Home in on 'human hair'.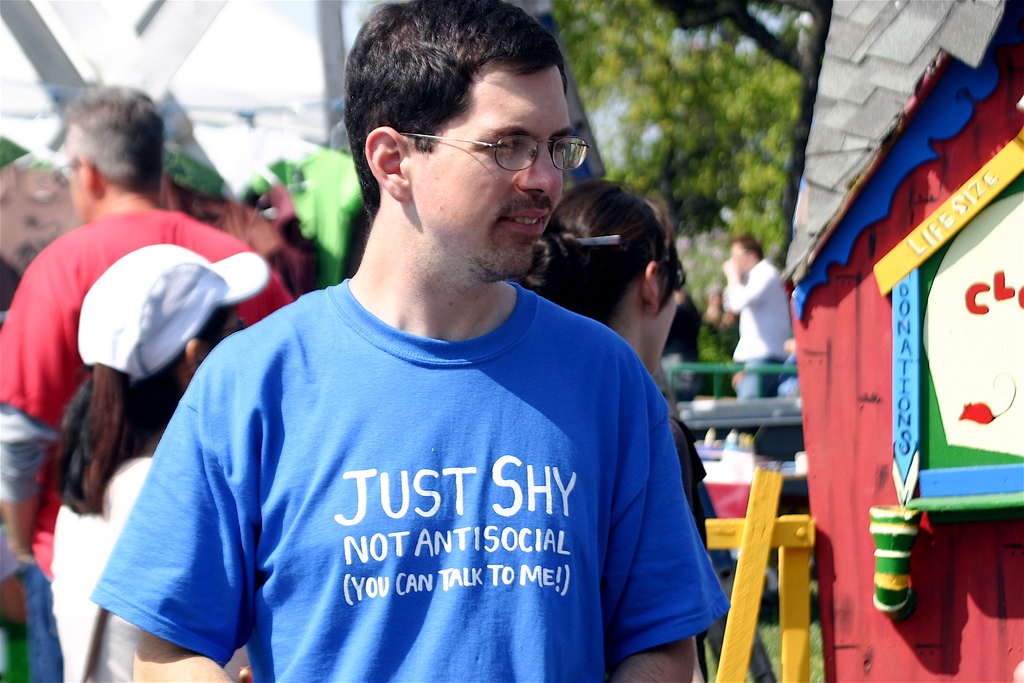
Homed in at 540, 176, 683, 324.
